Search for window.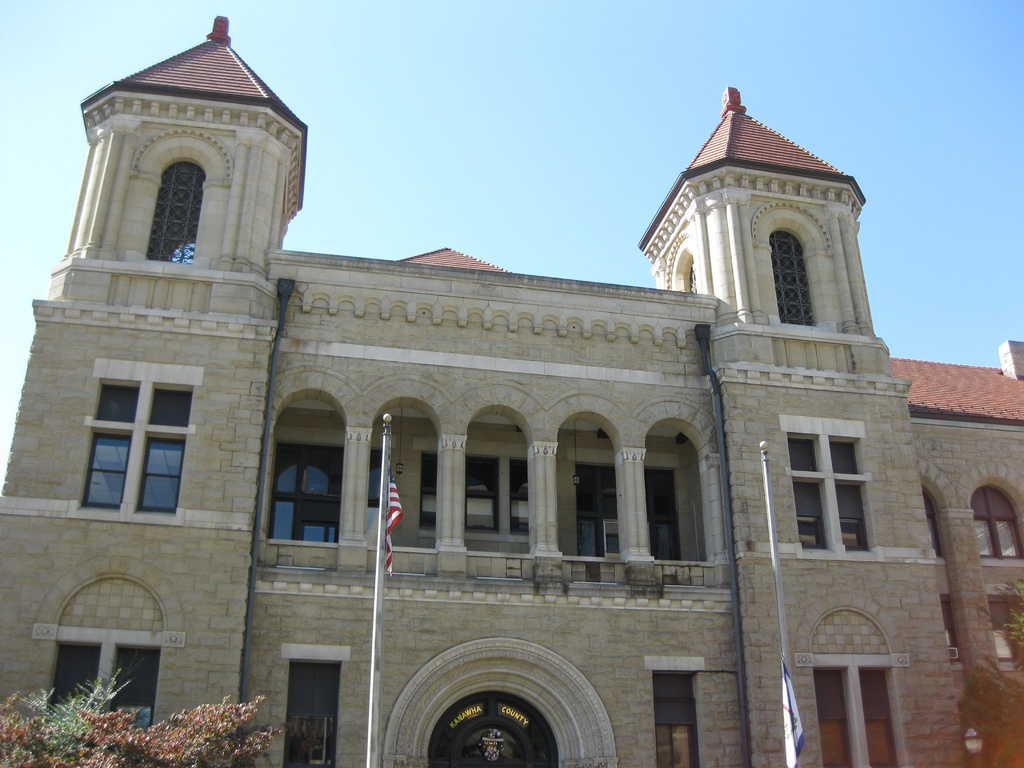
Found at pyautogui.locateOnScreen(943, 600, 974, 666).
